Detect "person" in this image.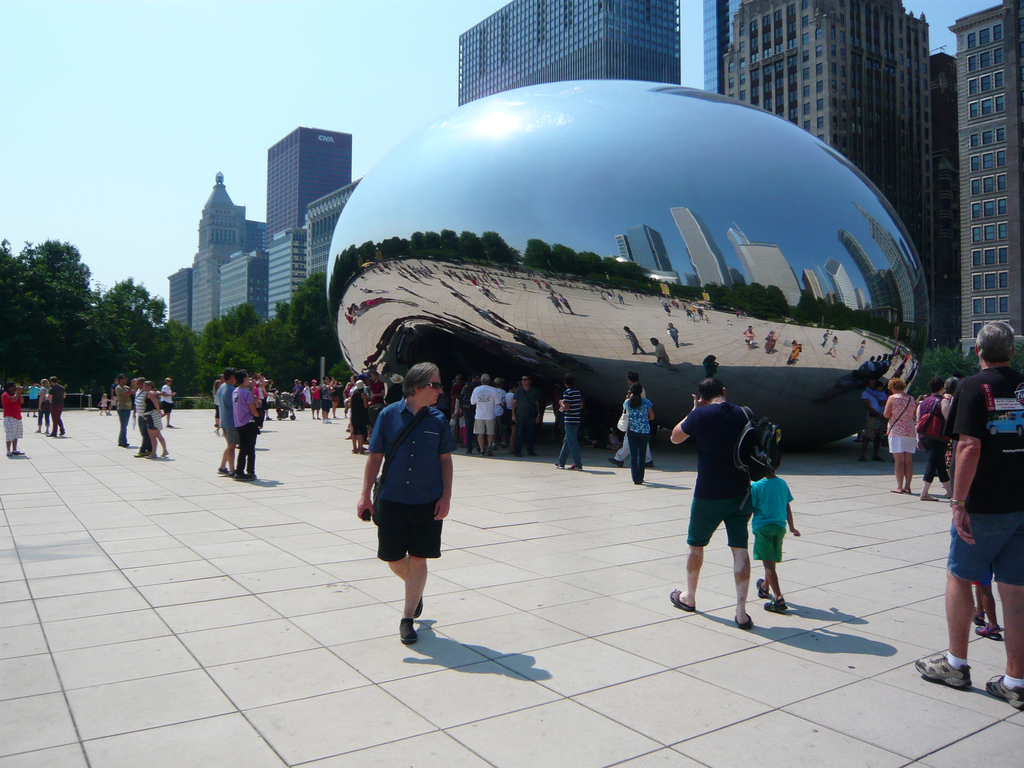
Detection: box=[504, 381, 535, 457].
